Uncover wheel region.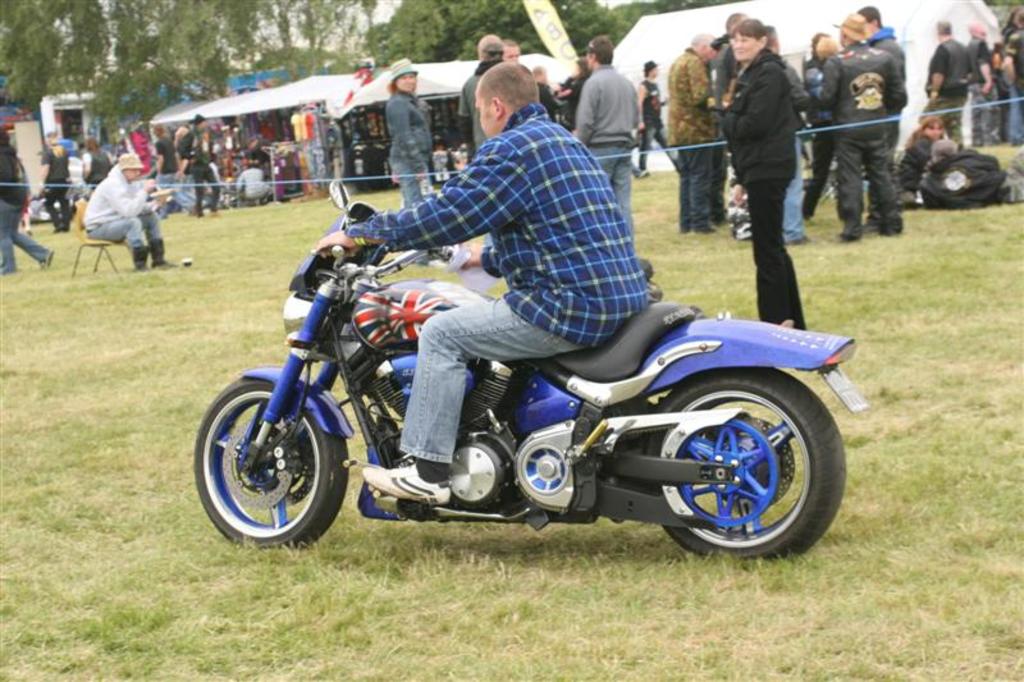
Uncovered: region(193, 374, 348, 550).
